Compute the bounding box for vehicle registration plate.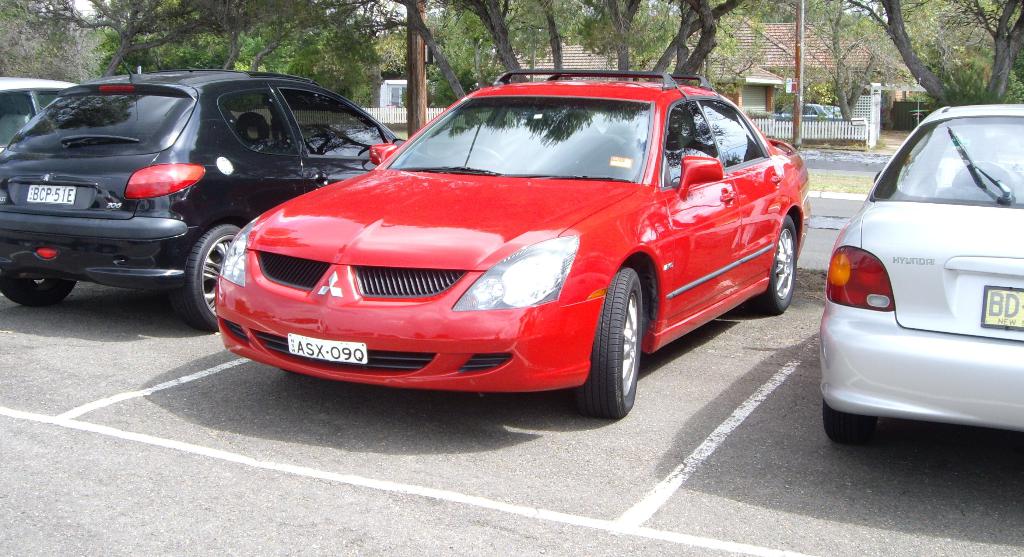
<region>980, 288, 1023, 332</region>.
